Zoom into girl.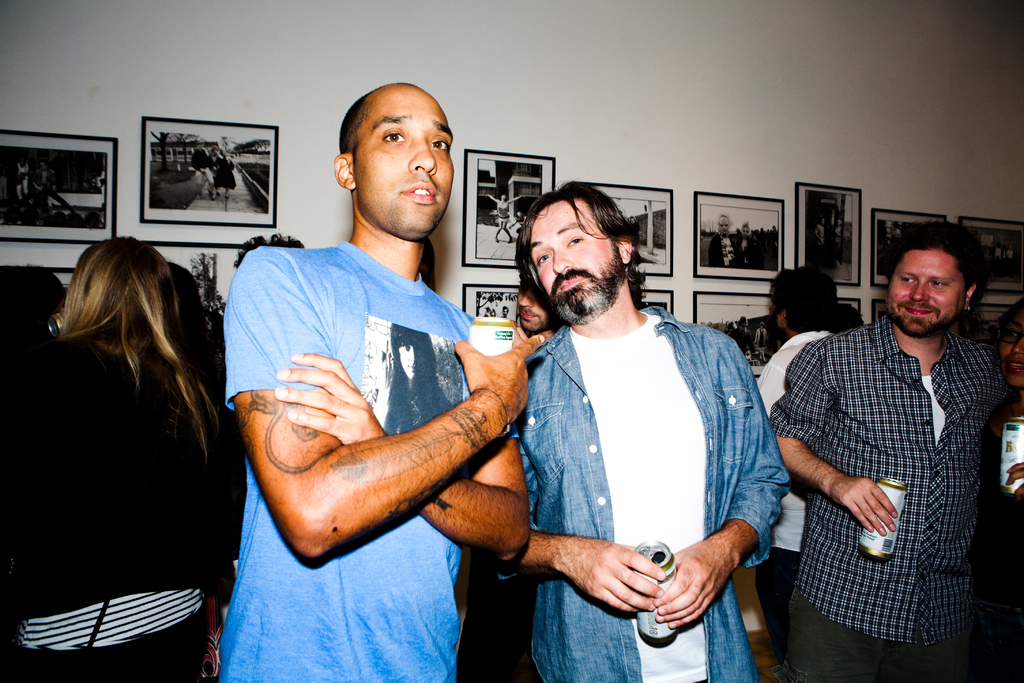
Zoom target: BBox(710, 215, 737, 265).
